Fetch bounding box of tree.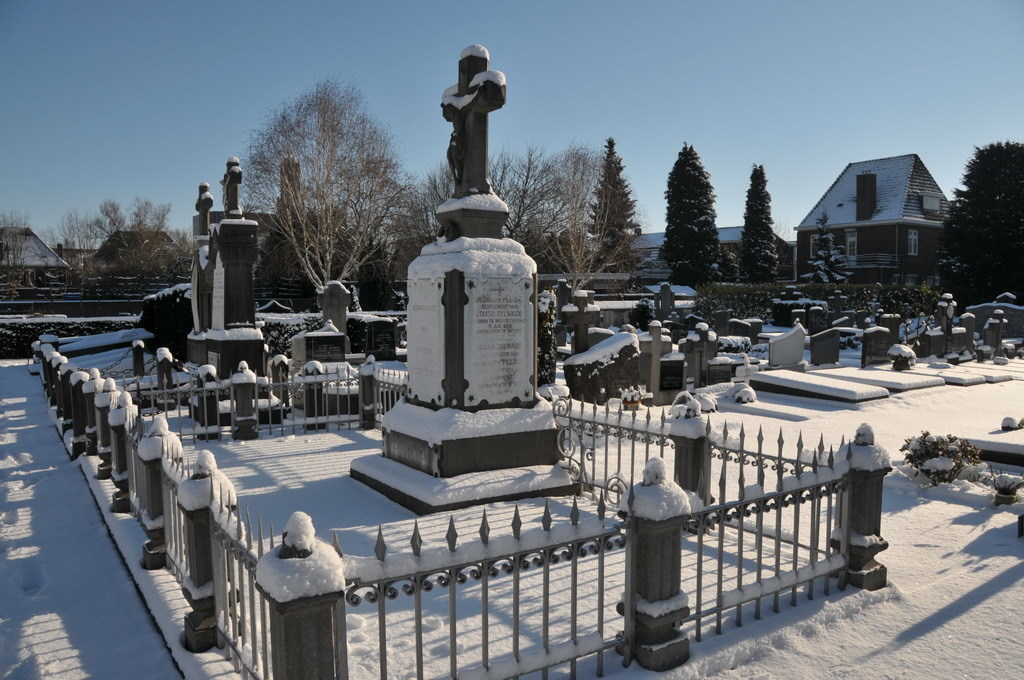
Bbox: bbox=[531, 158, 638, 306].
